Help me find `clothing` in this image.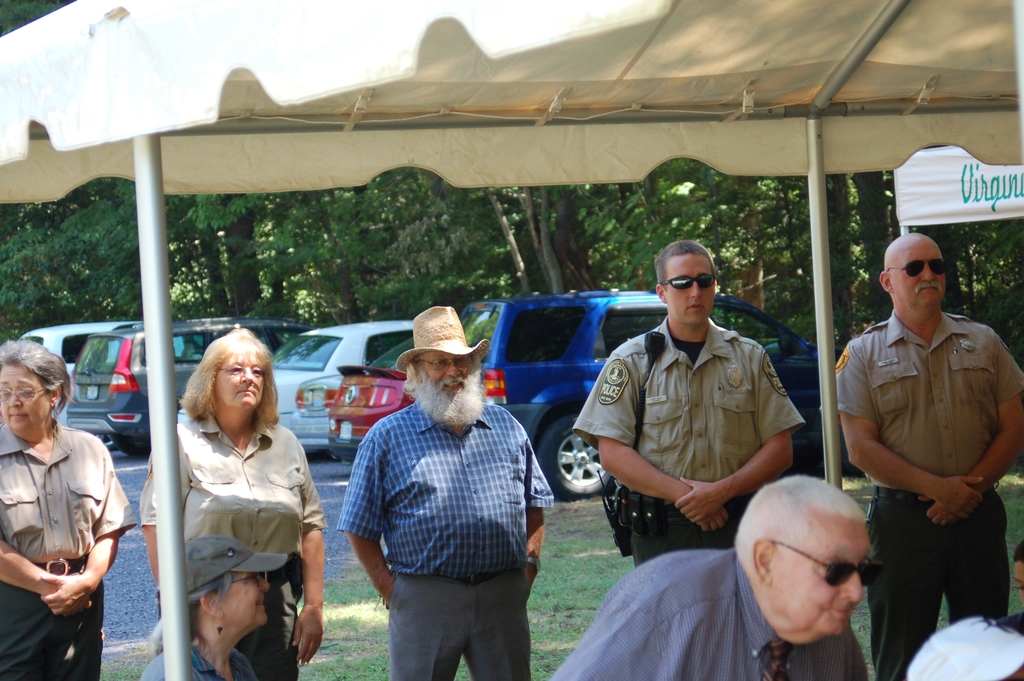
Found it: left=1, top=586, right=109, bottom=680.
